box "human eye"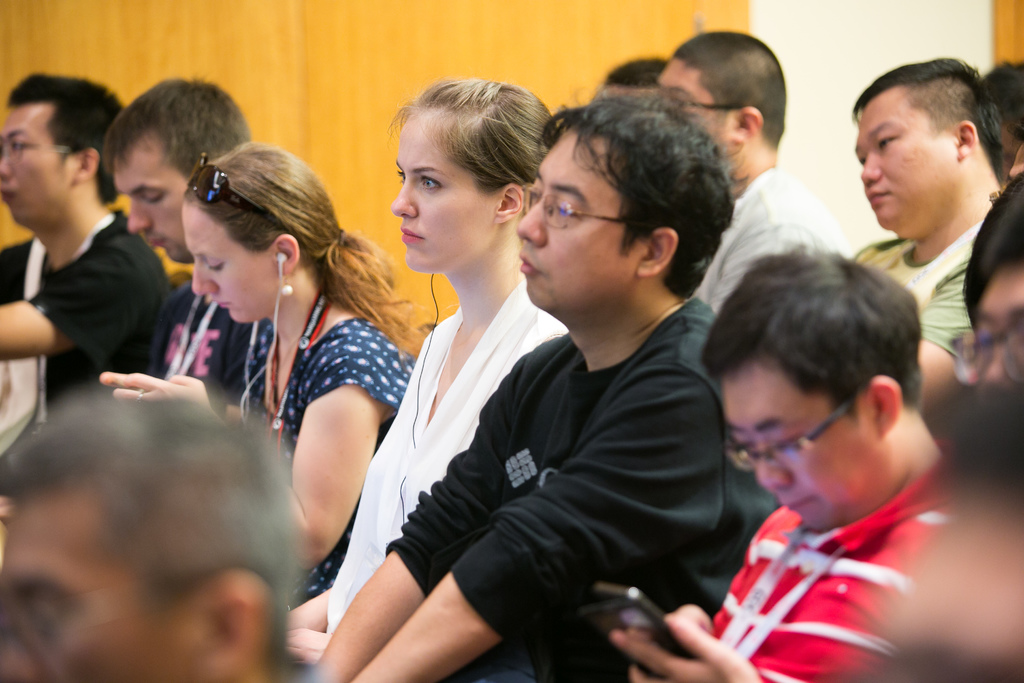
l=416, t=177, r=445, b=192
